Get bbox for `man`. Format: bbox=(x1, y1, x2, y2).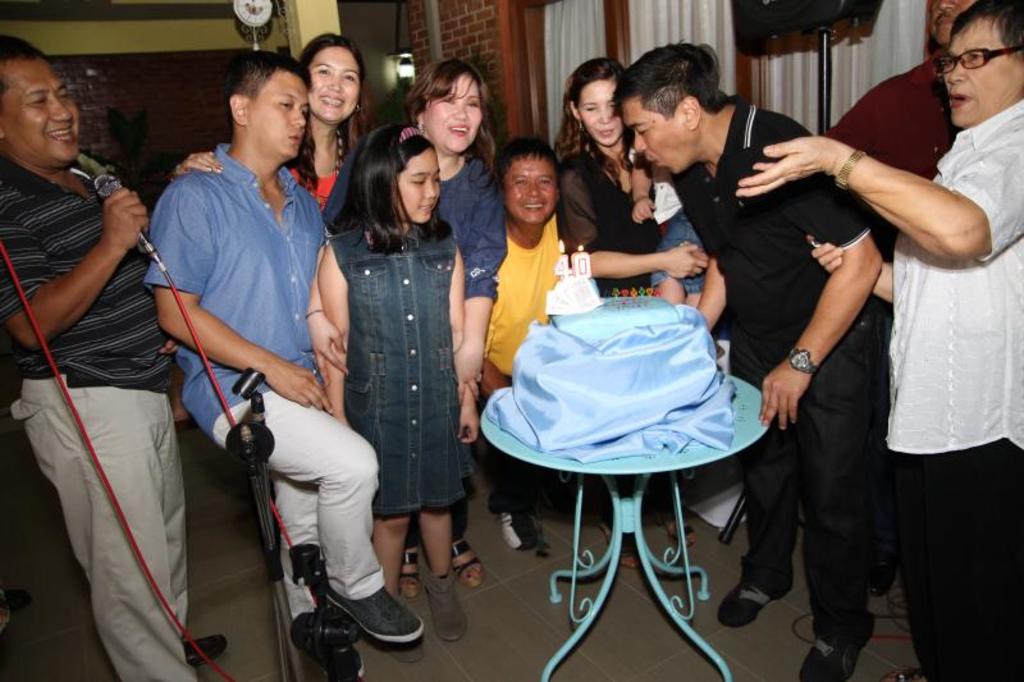
bbox=(5, 50, 207, 659).
